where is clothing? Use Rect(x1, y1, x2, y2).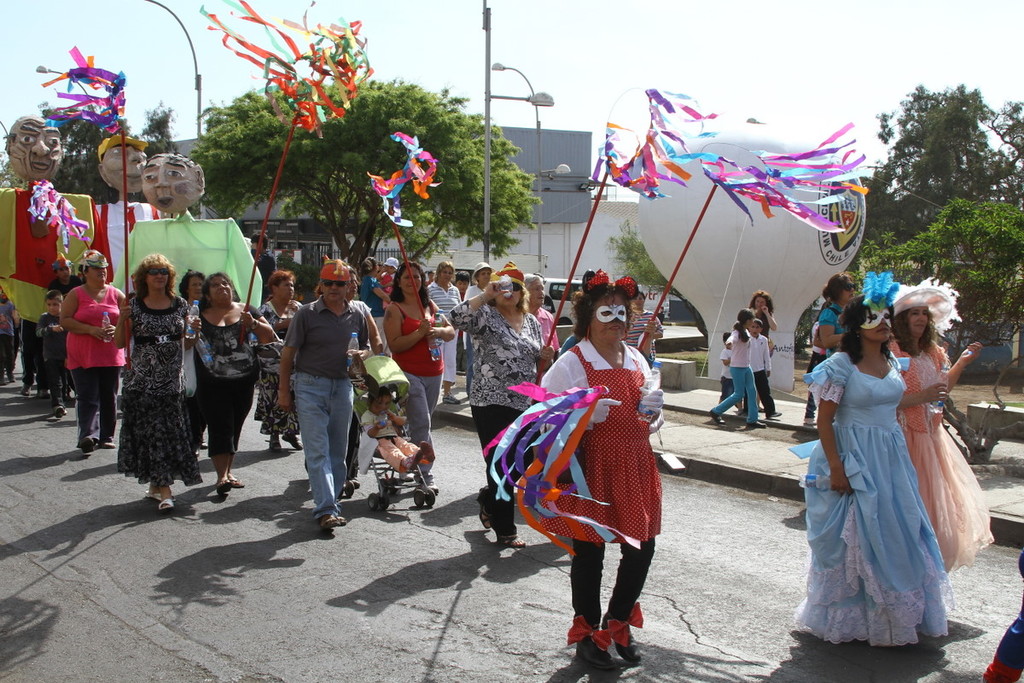
Rect(893, 340, 992, 587).
